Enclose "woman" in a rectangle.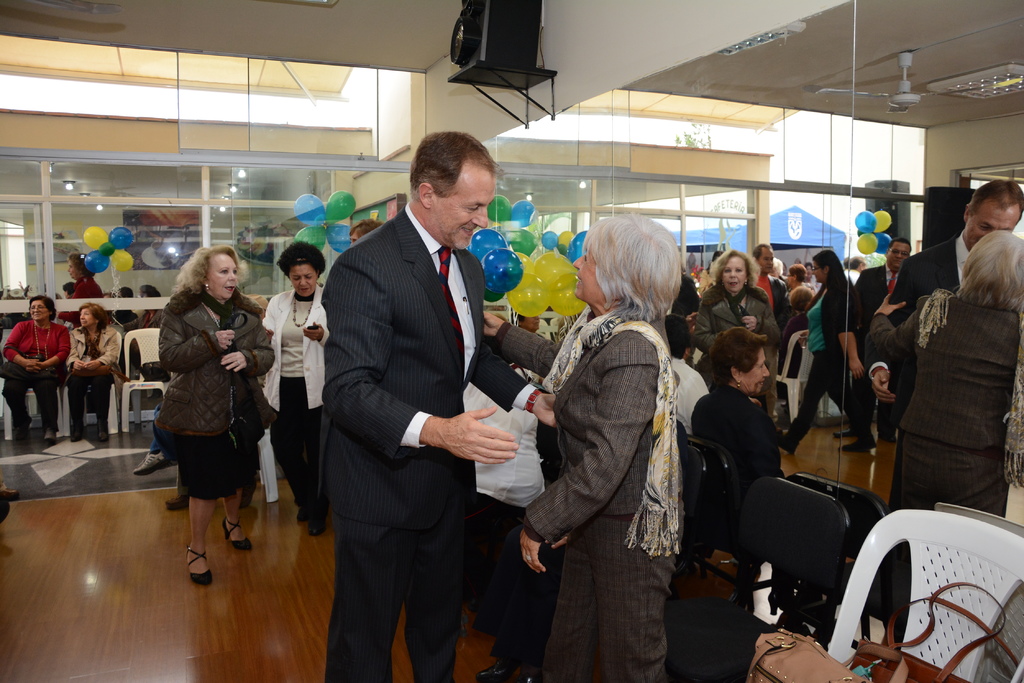
63 303 120 441.
